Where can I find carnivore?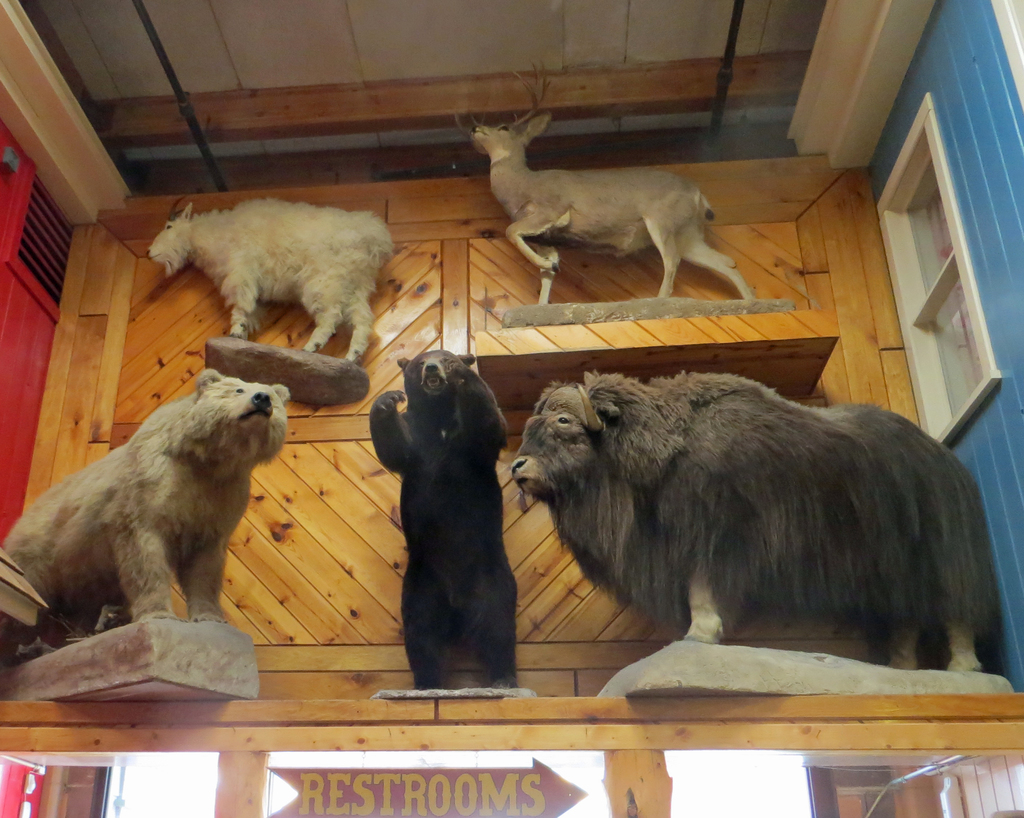
You can find it at bbox(480, 361, 1020, 693).
